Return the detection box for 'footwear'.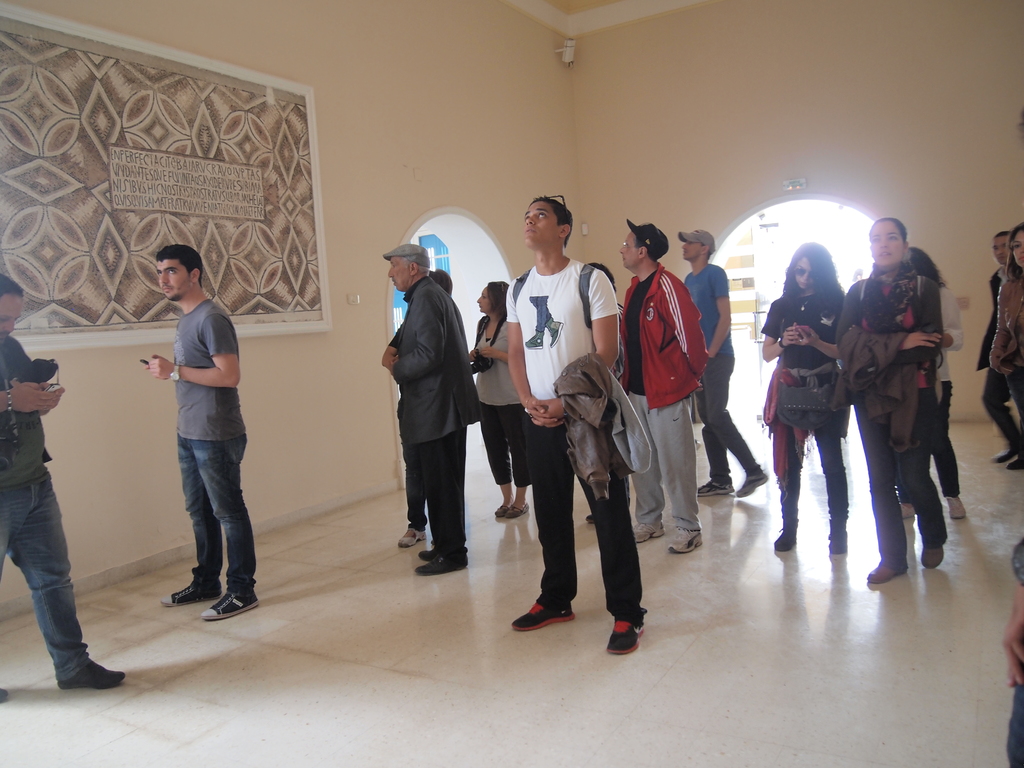
[201,591,260,623].
